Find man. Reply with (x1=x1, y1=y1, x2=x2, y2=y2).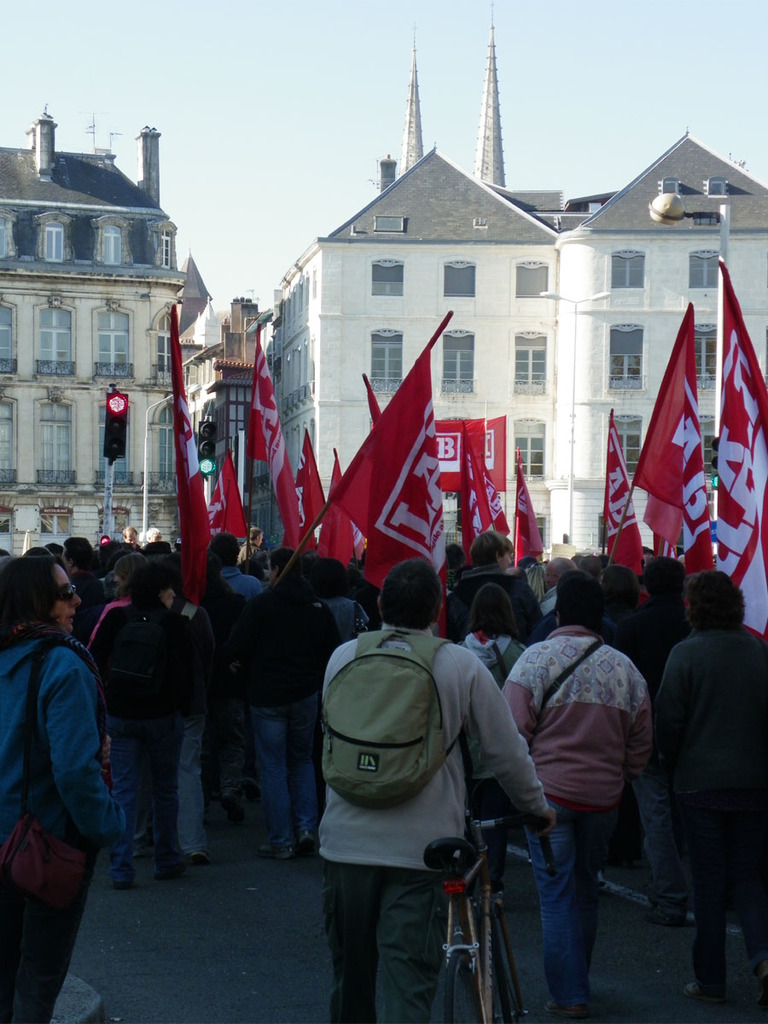
(x1=241, y1=525, x2=264, y2=564).
